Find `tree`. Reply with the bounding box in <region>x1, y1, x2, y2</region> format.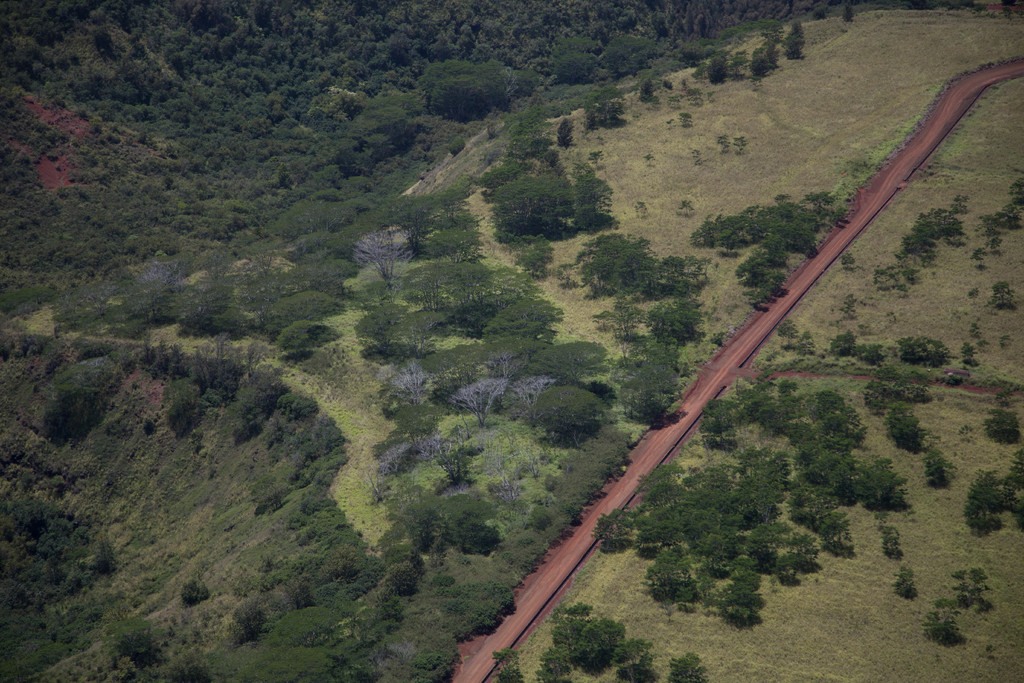
<region>863, 372, 924, 454</region>.
